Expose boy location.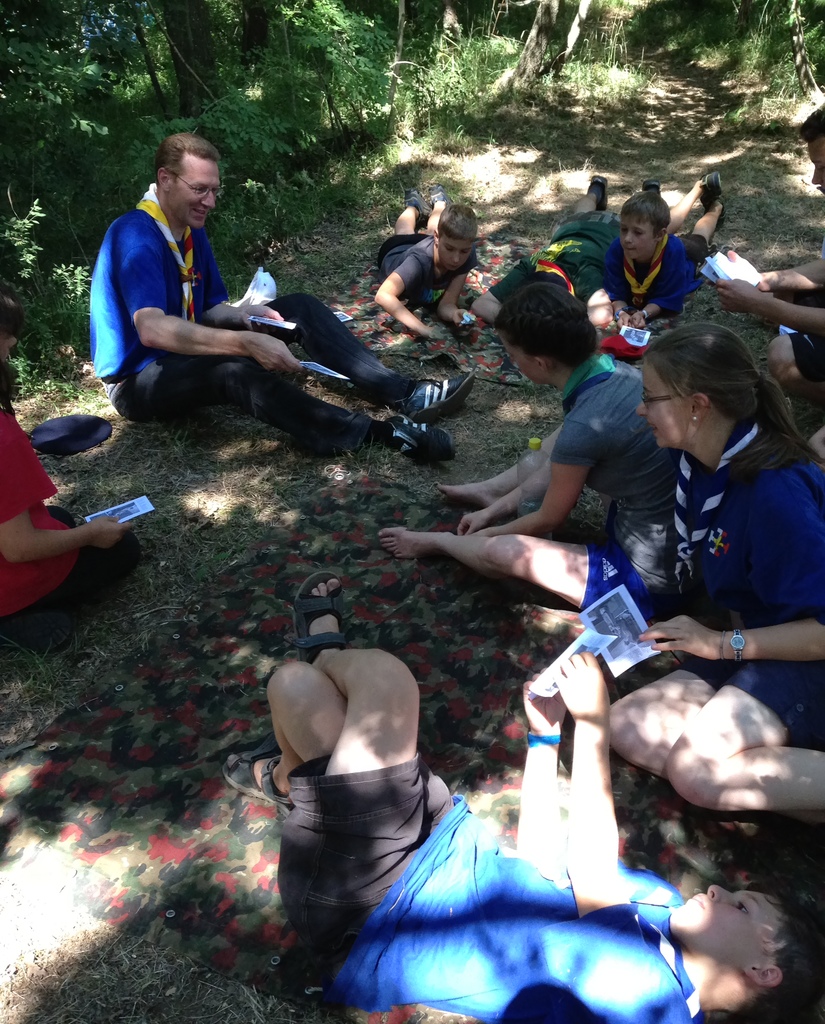
Exposed at 378:182:478:342.
